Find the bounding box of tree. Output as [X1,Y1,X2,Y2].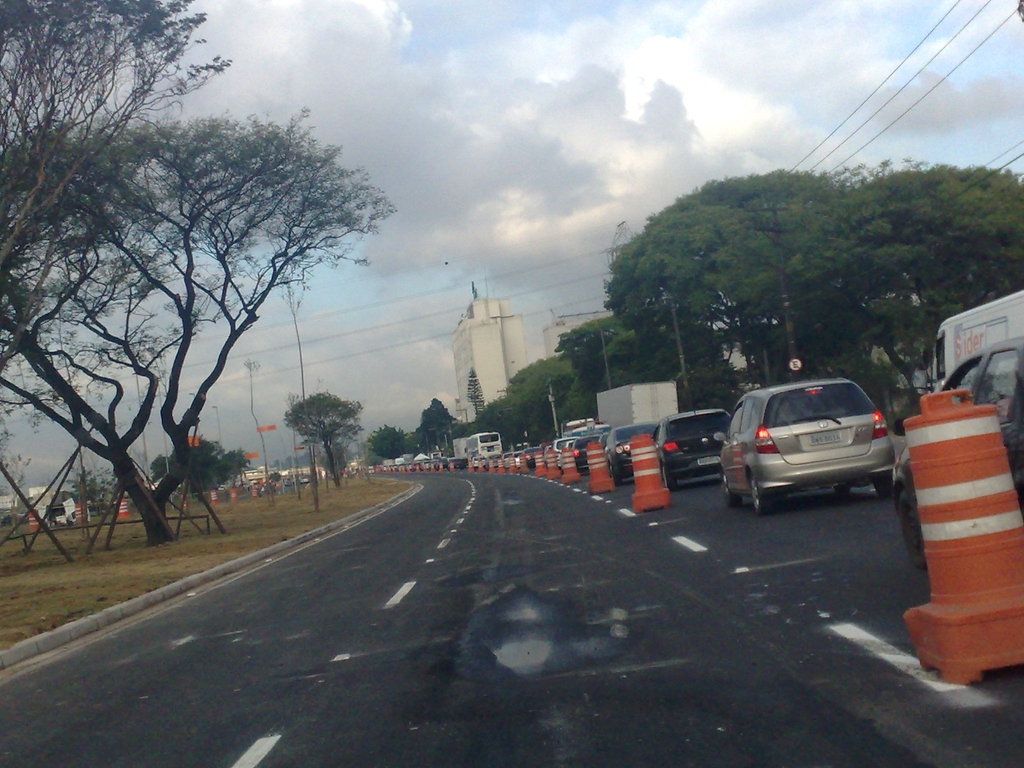
[42,55,366,572].
